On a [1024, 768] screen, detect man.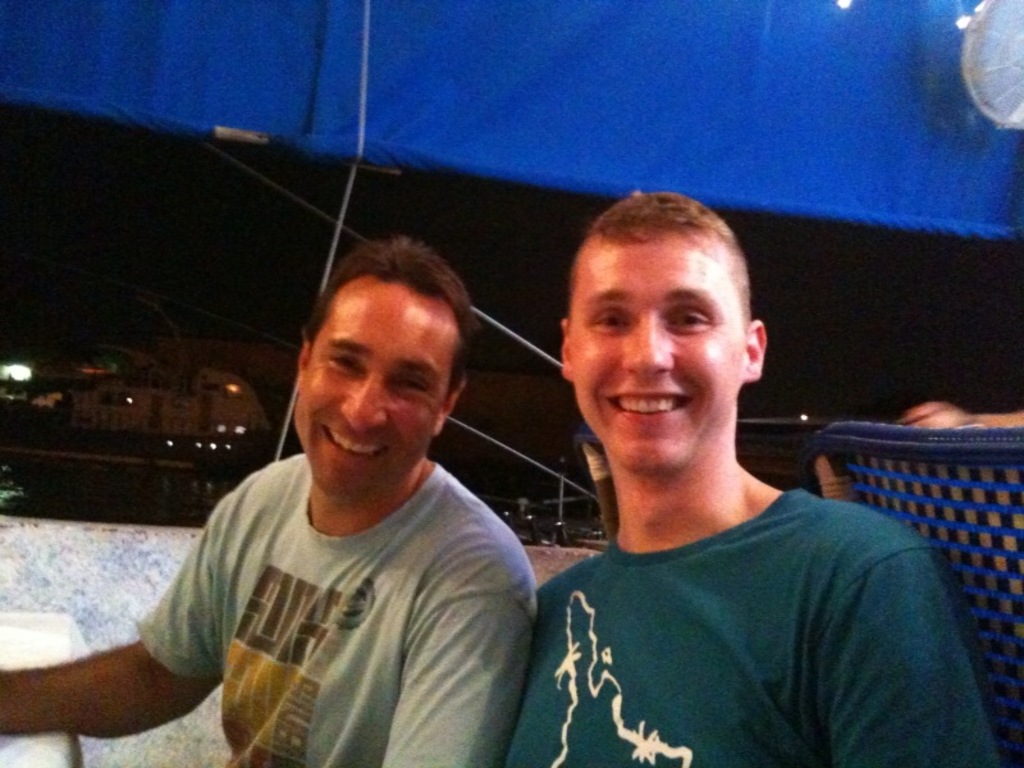
crop(0, 236, 541, 767).
